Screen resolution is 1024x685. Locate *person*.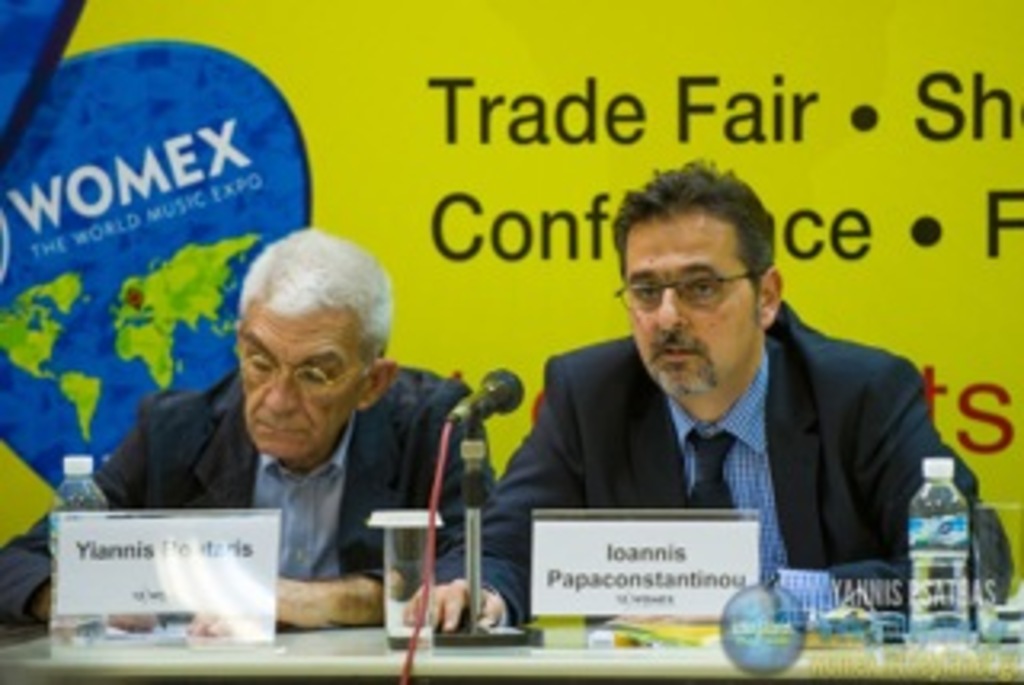
496,150,944,595.
